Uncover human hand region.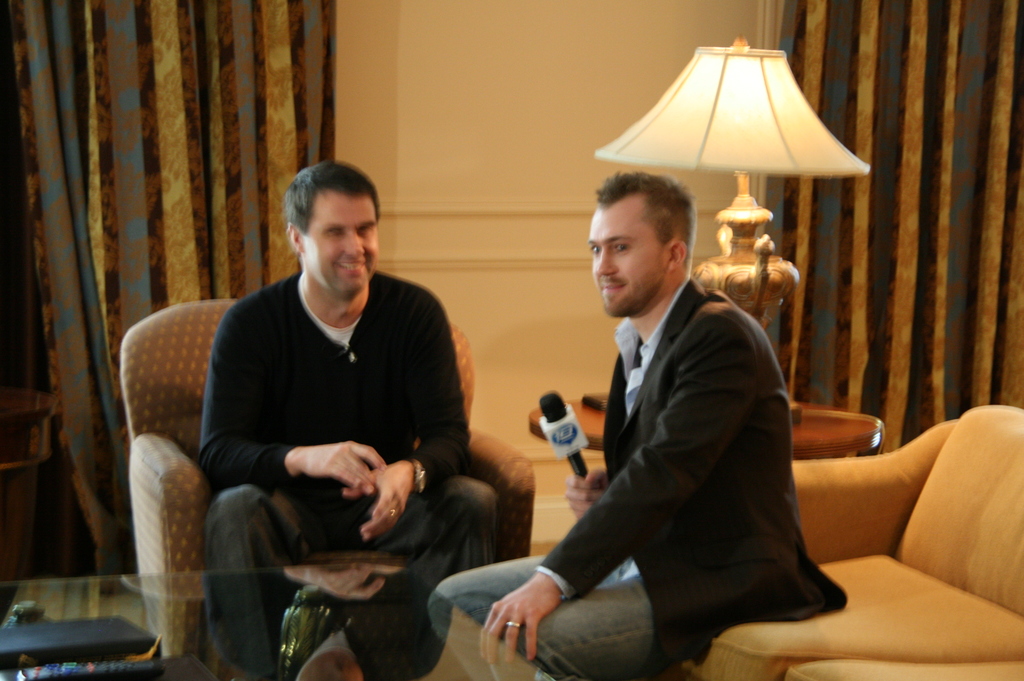
Uncovered: 302,442,387,492.
